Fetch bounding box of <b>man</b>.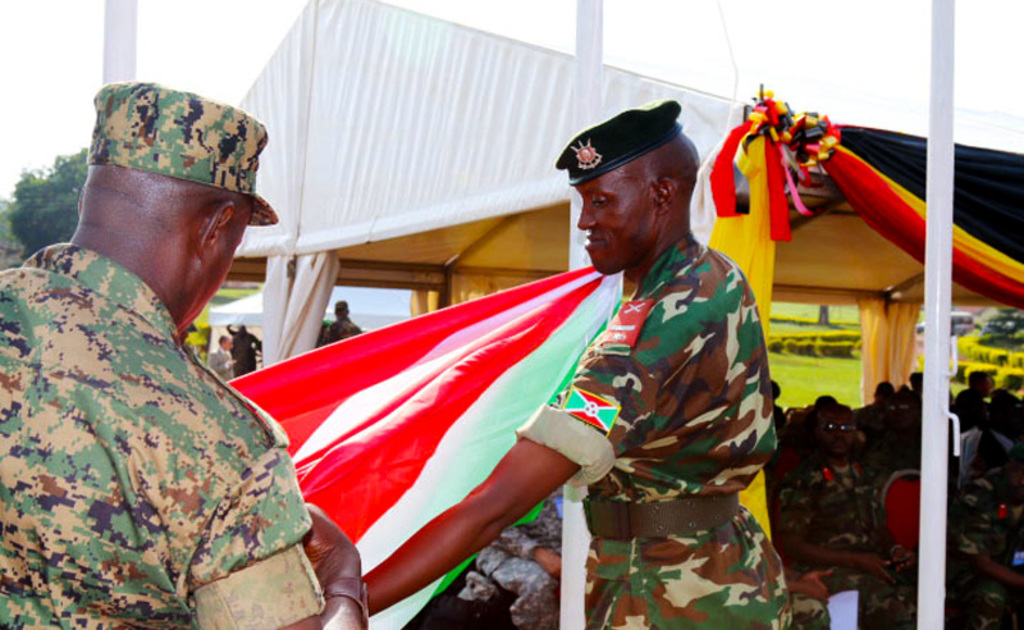
Bbox: detection(362, 101, 795, 629).
